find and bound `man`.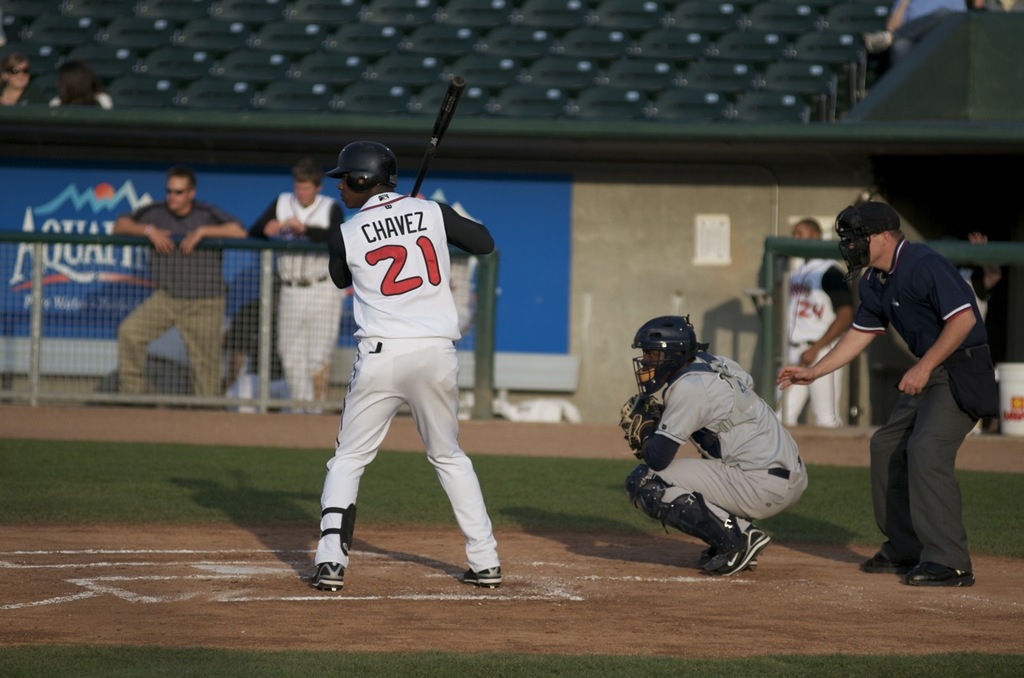
Bound: bbox=[618, 310, 810, 576].
